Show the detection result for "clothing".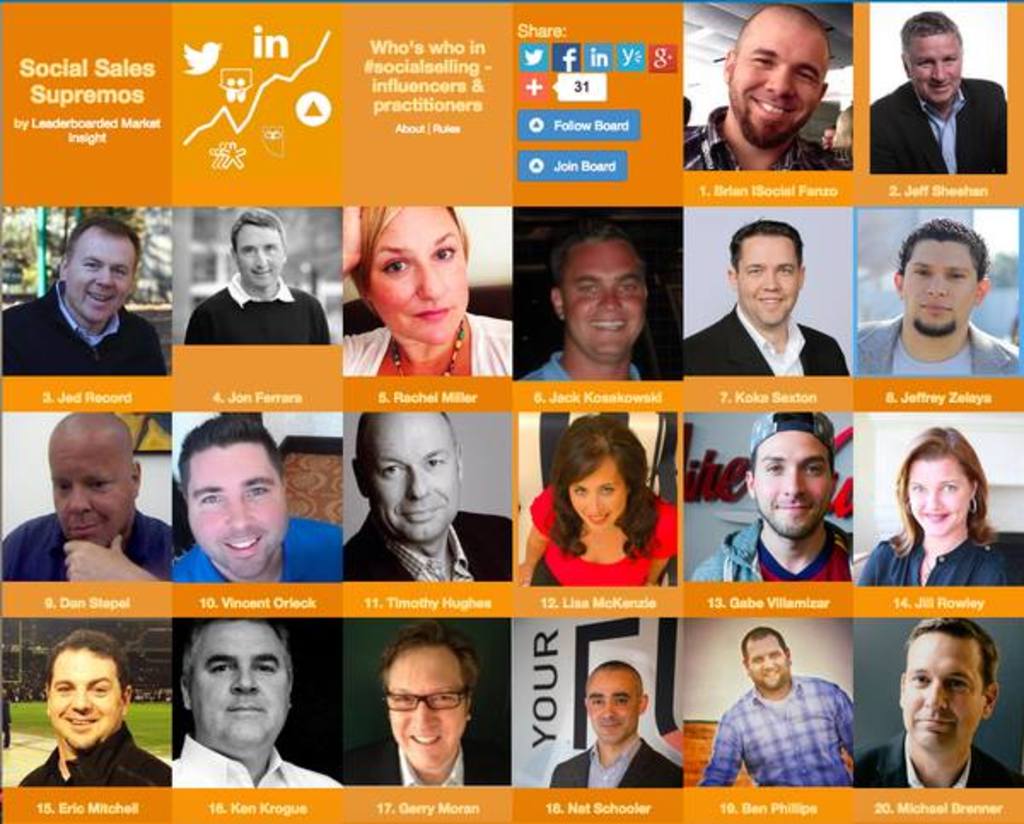
[167, 737, 341, 786].
